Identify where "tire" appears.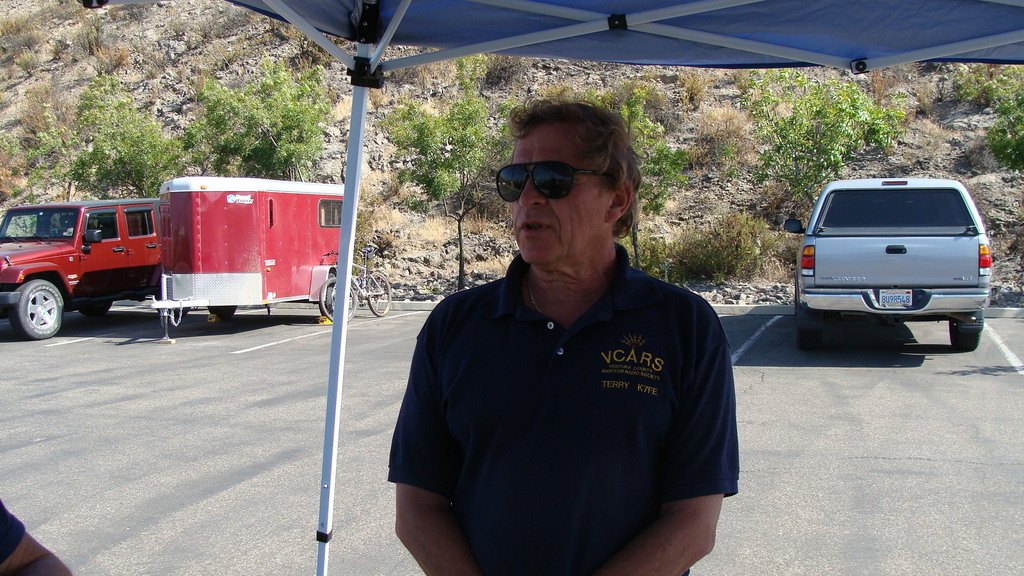
Appears at bbox=(364, 272, 394, 315).
